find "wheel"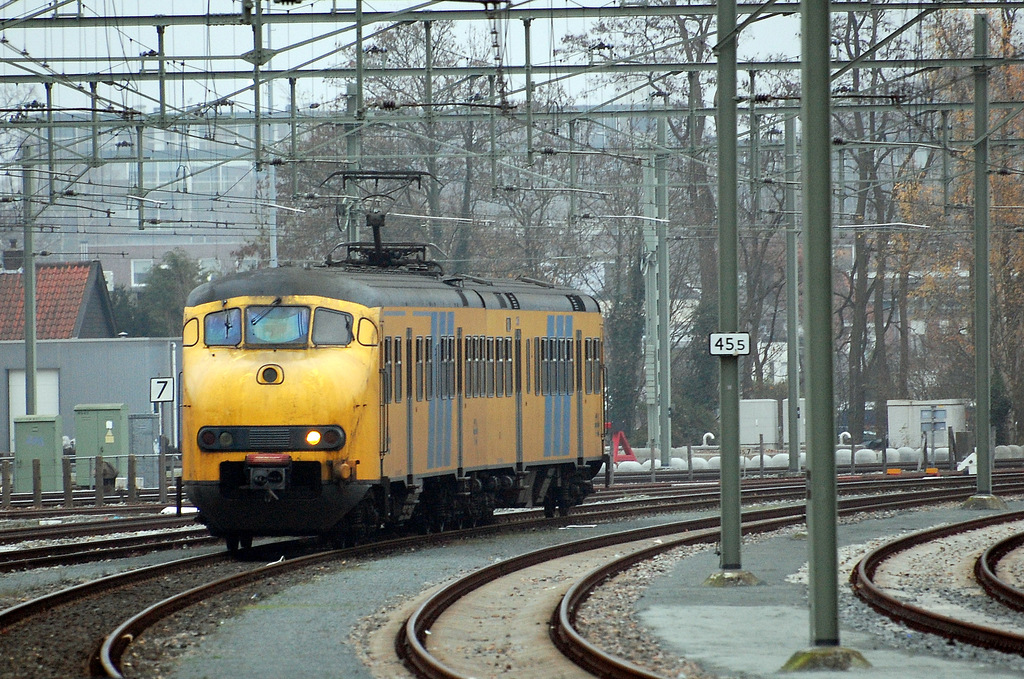
select_region(436, 524, 445, 533)
